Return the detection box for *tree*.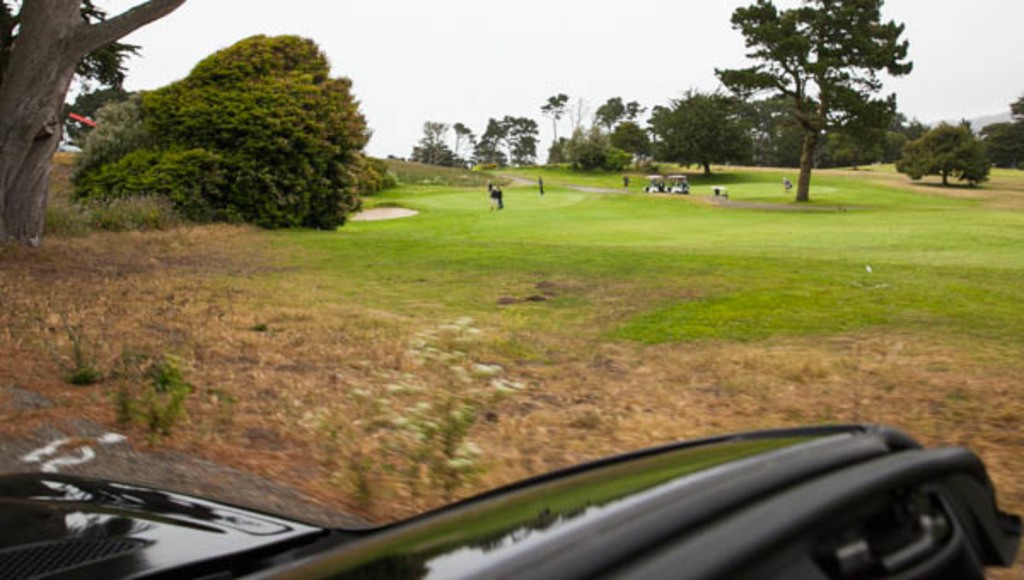
pyautogui.locateOnScreen(538, 92, 565, 159).
